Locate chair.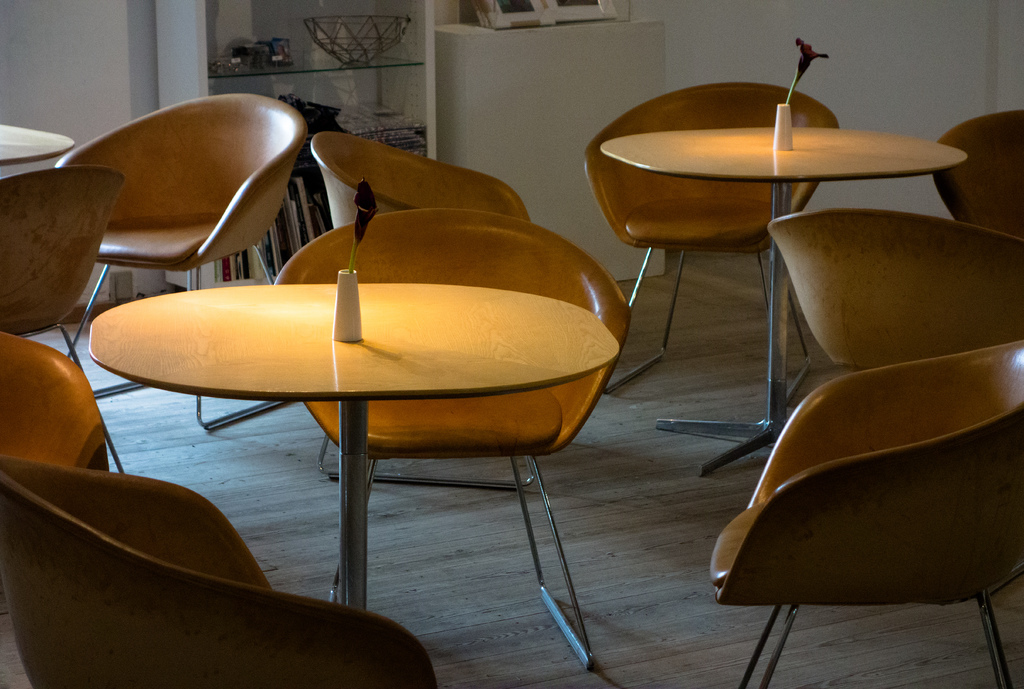
Bounding box: bbox=[694, 334, 1020, 675].
